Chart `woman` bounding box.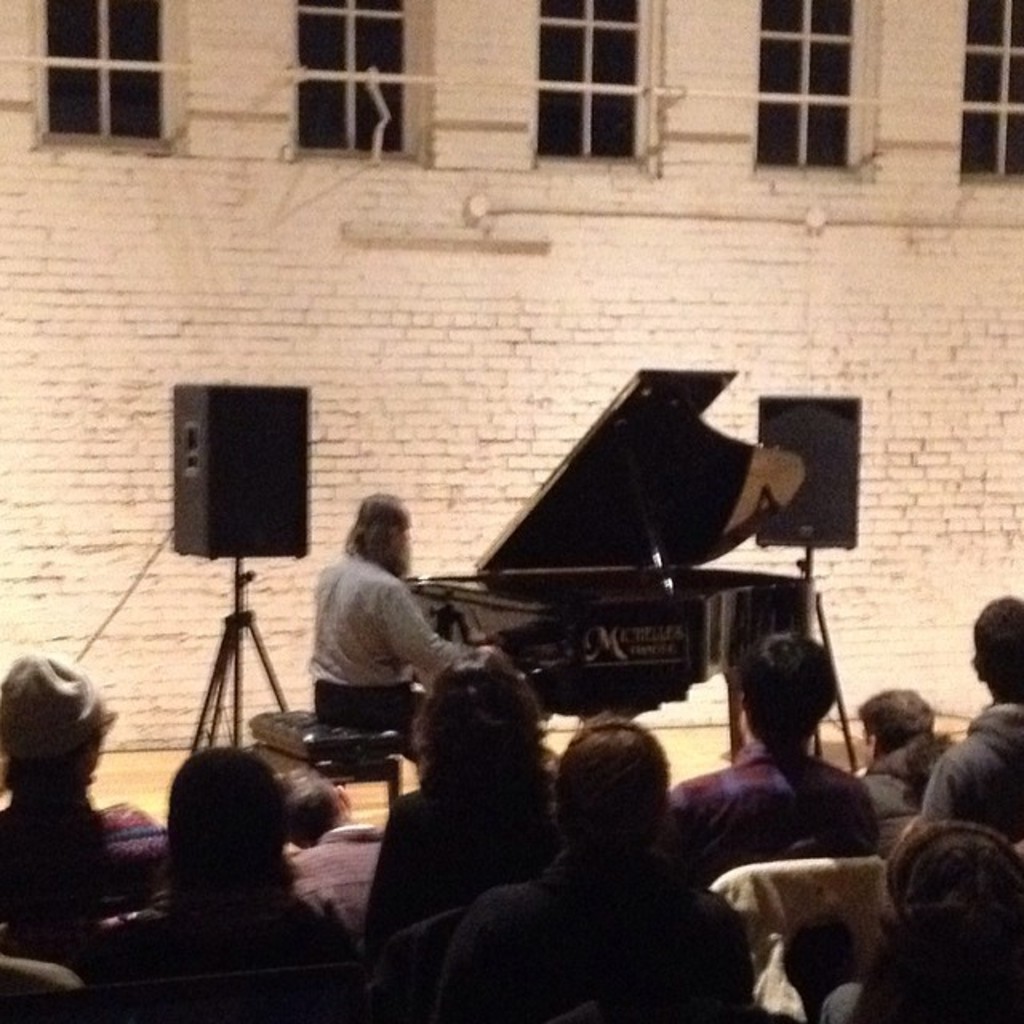
Charted: (x1=294, y1=486, x2=464, y2=784).
